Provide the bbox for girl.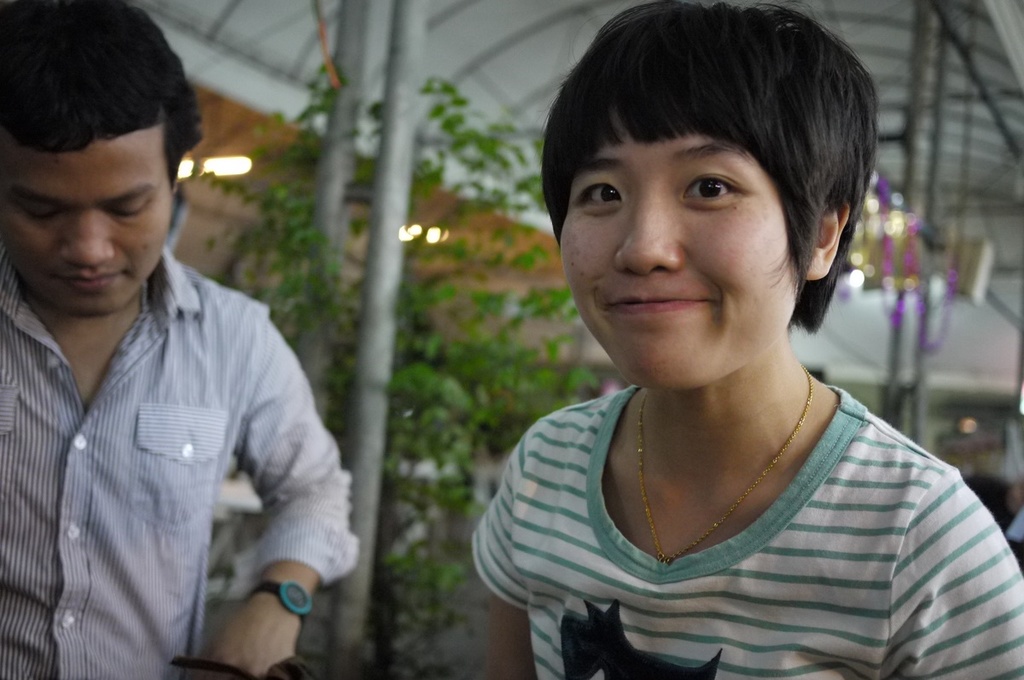
(468, 0, 1016, 679).
